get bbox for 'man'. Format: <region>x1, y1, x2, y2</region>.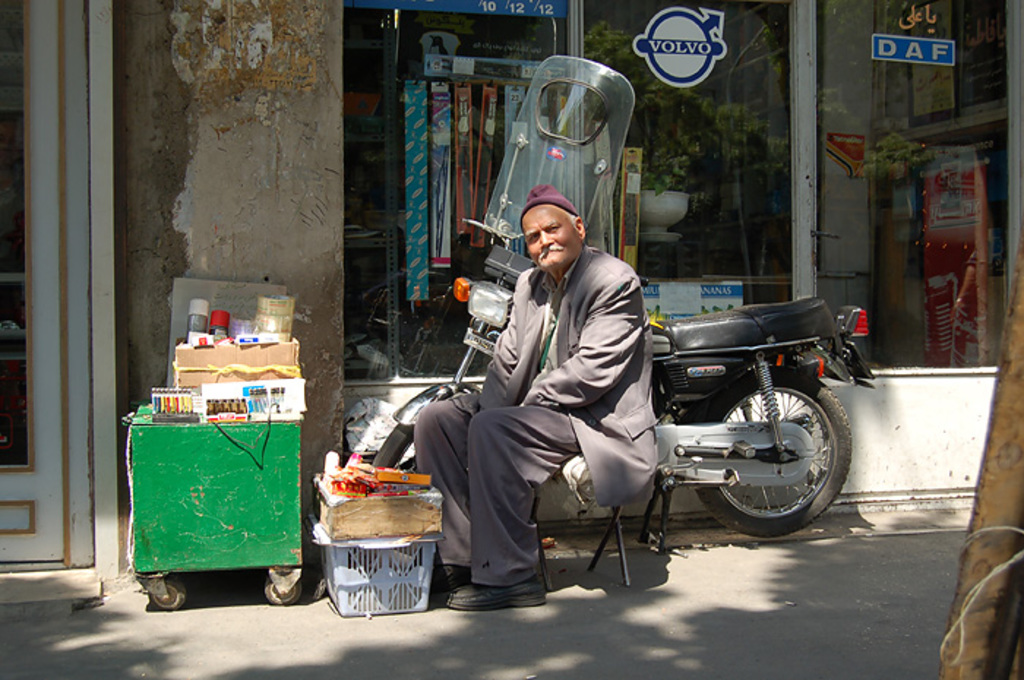
<region>415, 184, 657, 611</region>.
